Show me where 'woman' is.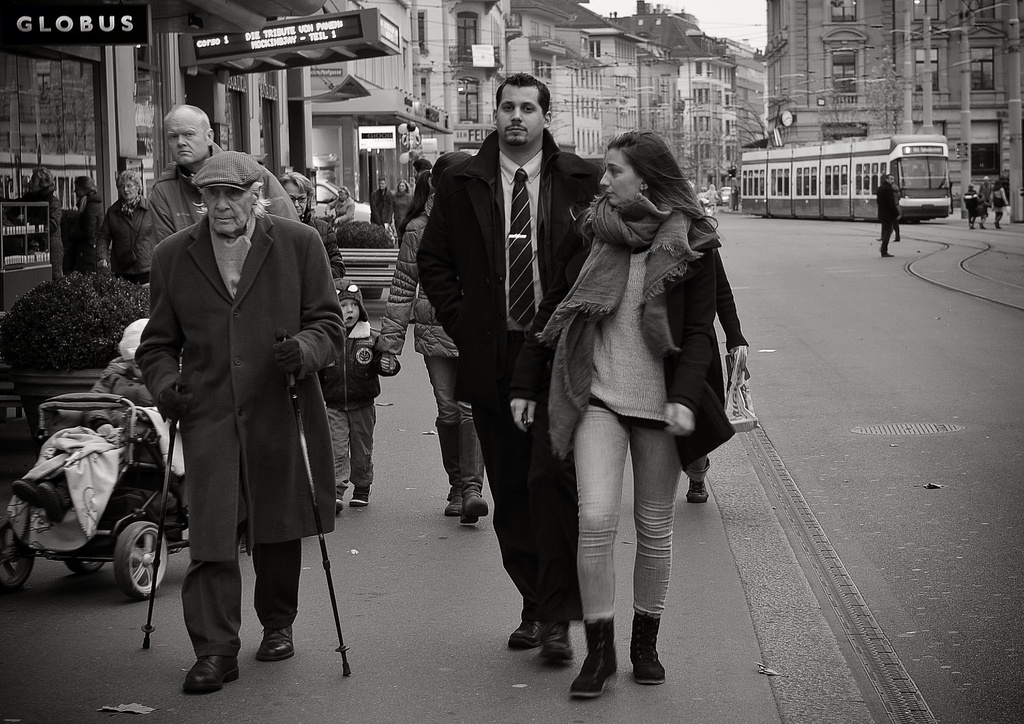
'woman' is at {"x1": 276, "y1": 173, "x2": 345, "y2": 276}.
